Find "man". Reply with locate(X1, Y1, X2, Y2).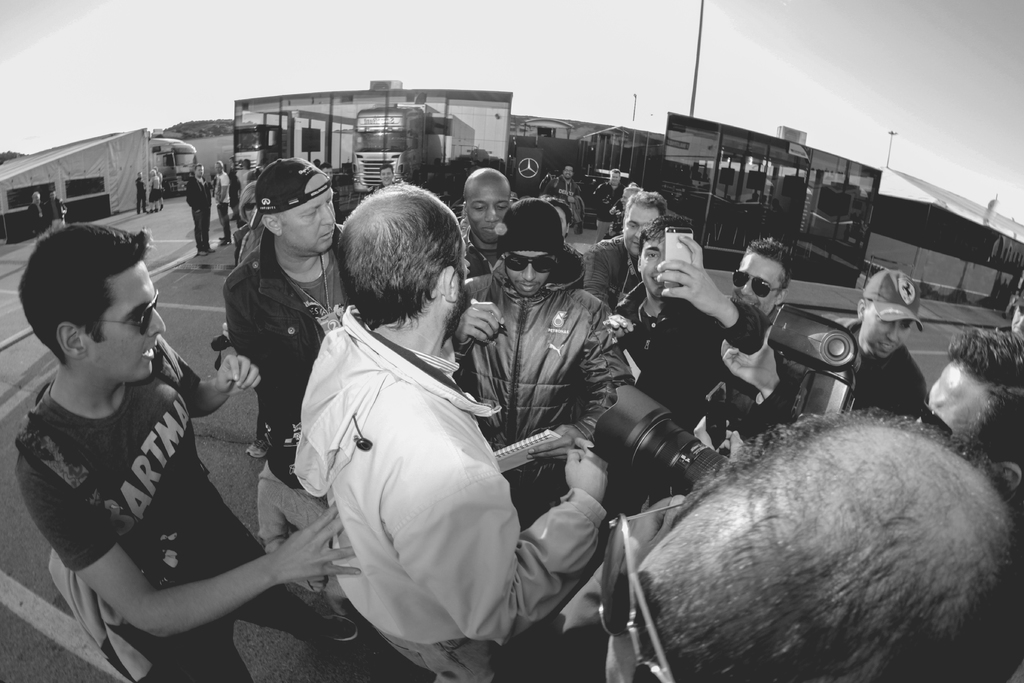
locate(54, 190, 64, 226).
